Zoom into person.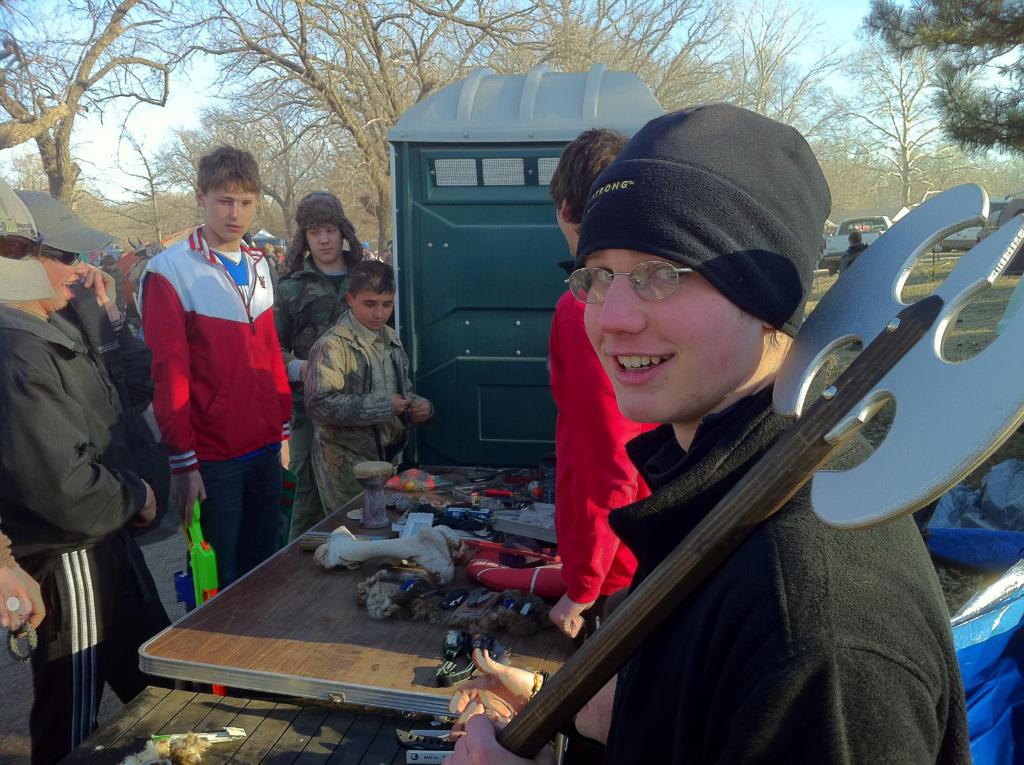
Zoom target: (x1=441, y1=102, x2=968, y2=764).
